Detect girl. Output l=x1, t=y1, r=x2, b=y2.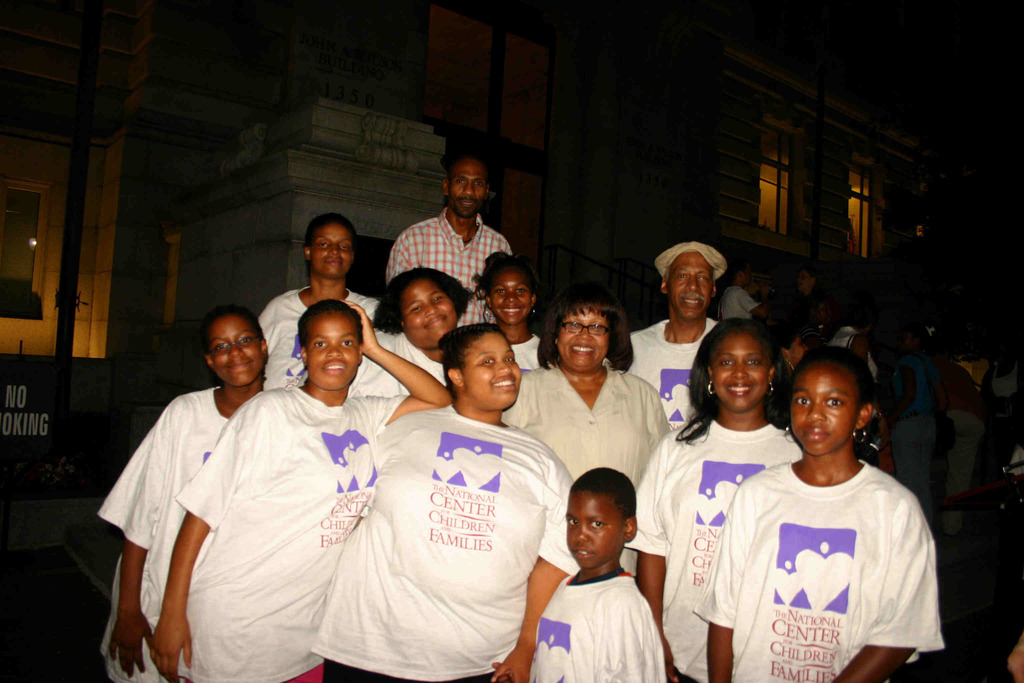
l=144, t=292, r=451, b=682.
